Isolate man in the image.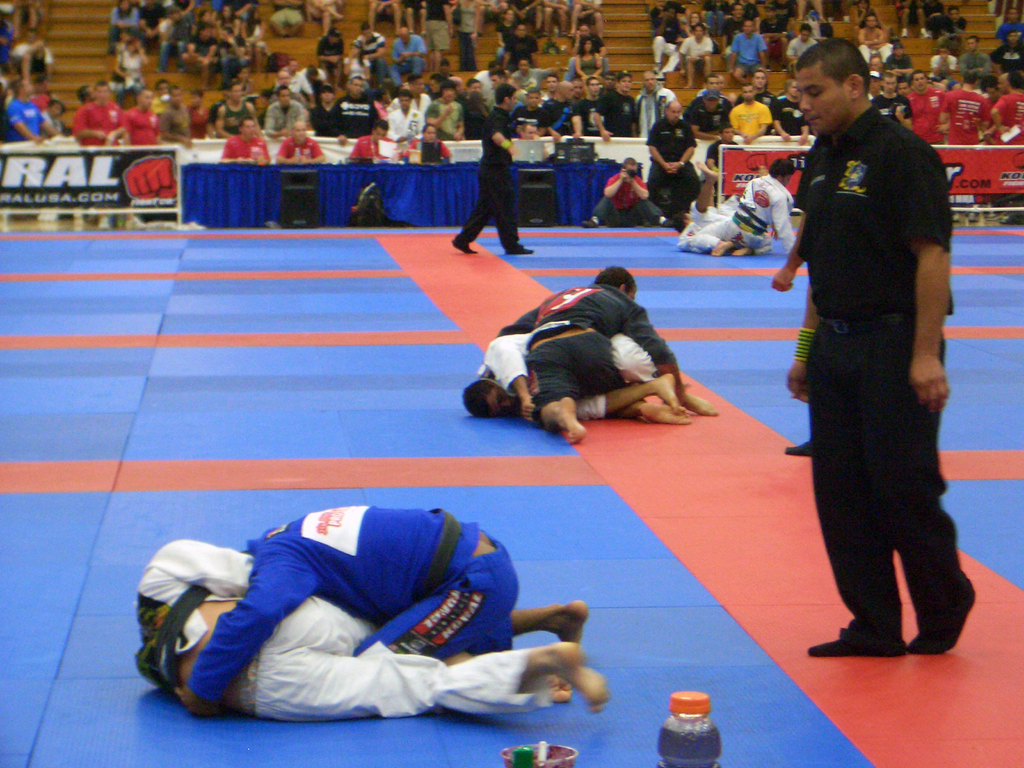
Isolated region: bbox(872, 73, 884, 94).
